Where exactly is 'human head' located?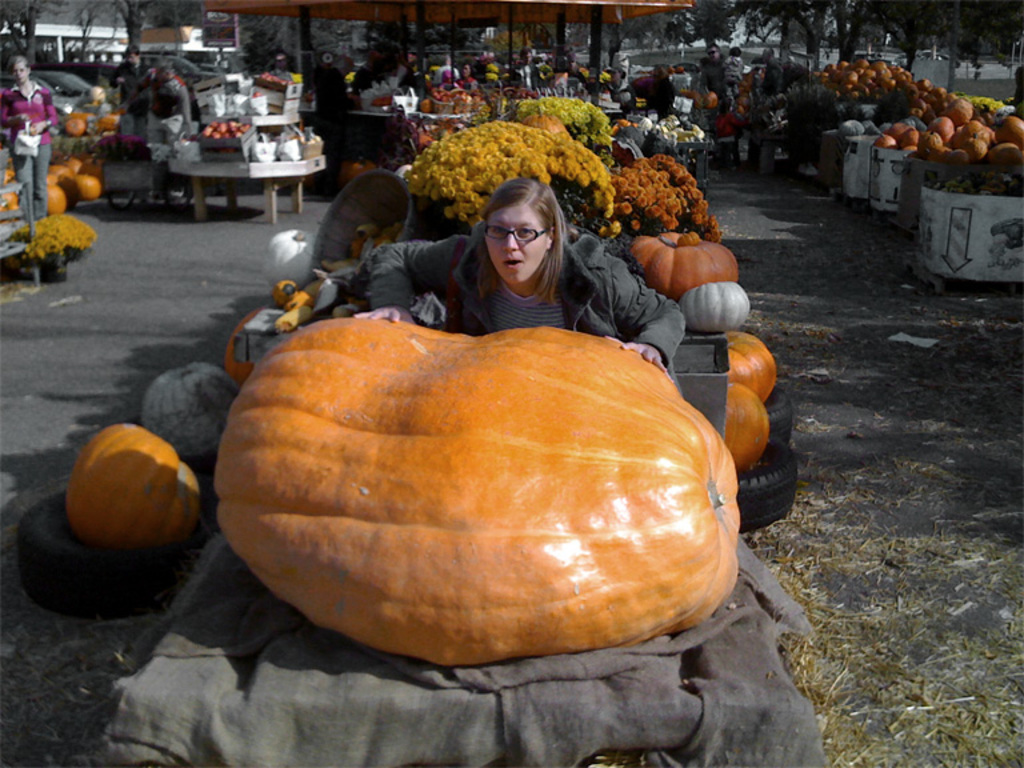
Its bounding box is left=159, top=61, right=173, bottom=84.
